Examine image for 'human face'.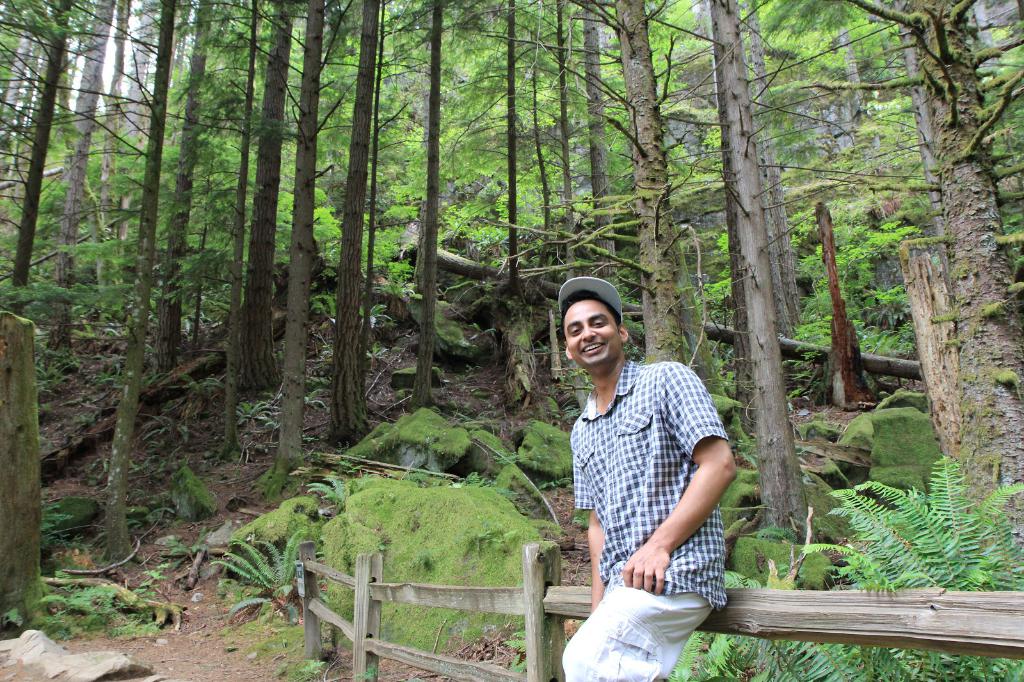
Examination result: rect(566, 299, 618, 364).
